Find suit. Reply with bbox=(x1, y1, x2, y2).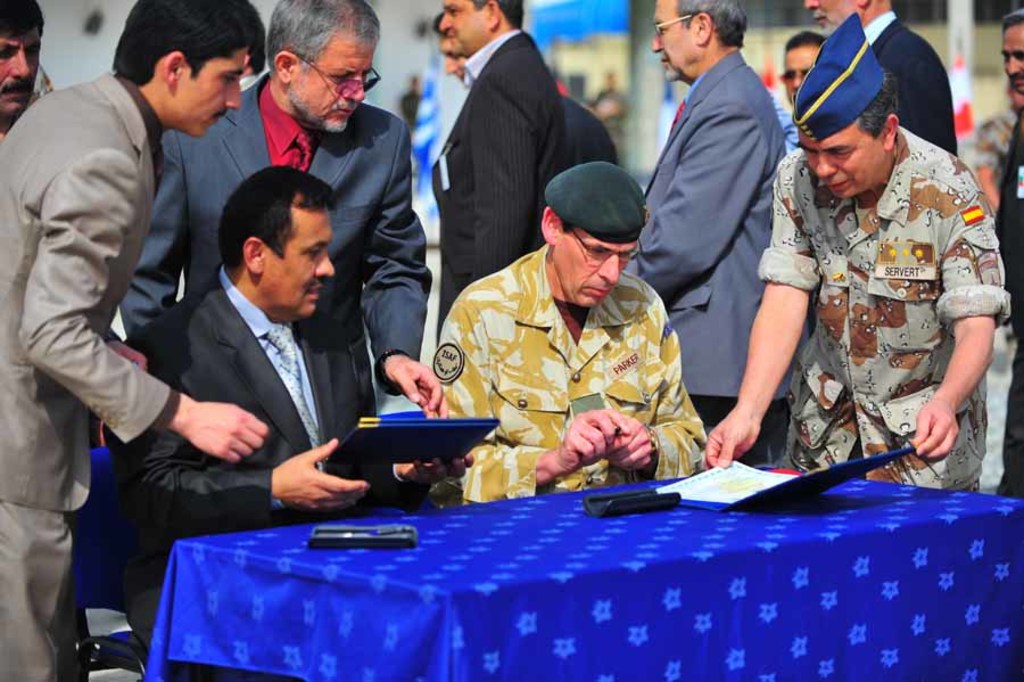
bbox=(617, 43, 785, 473).
